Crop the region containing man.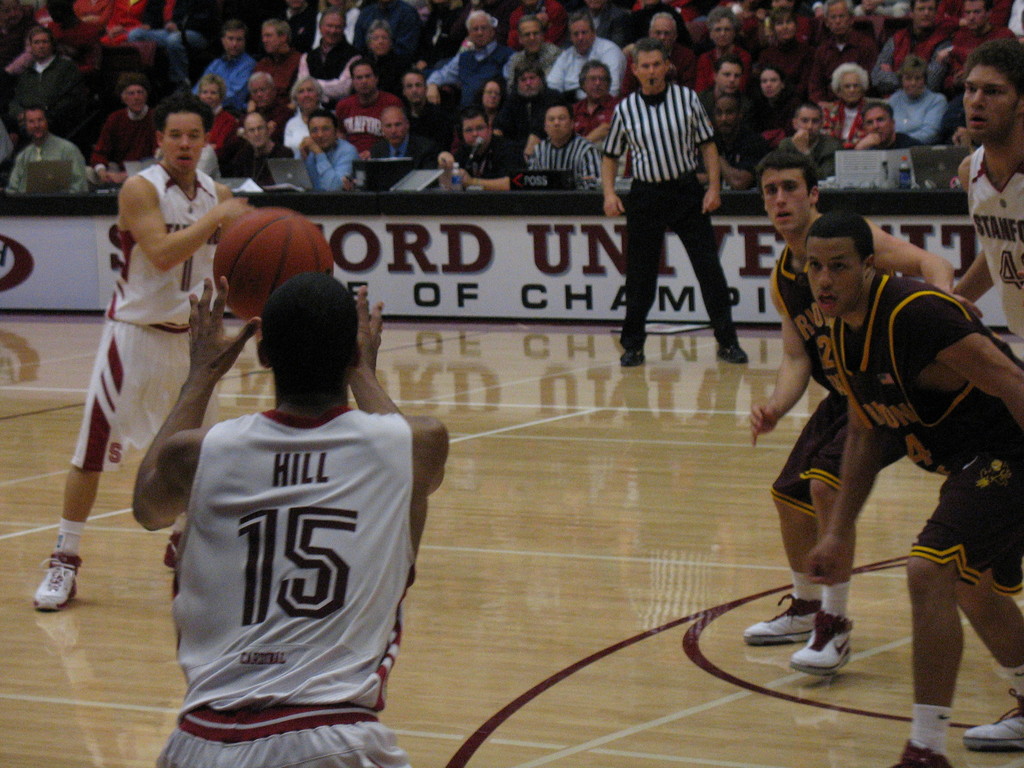
Crop region: (605, 49, 740, 377).
